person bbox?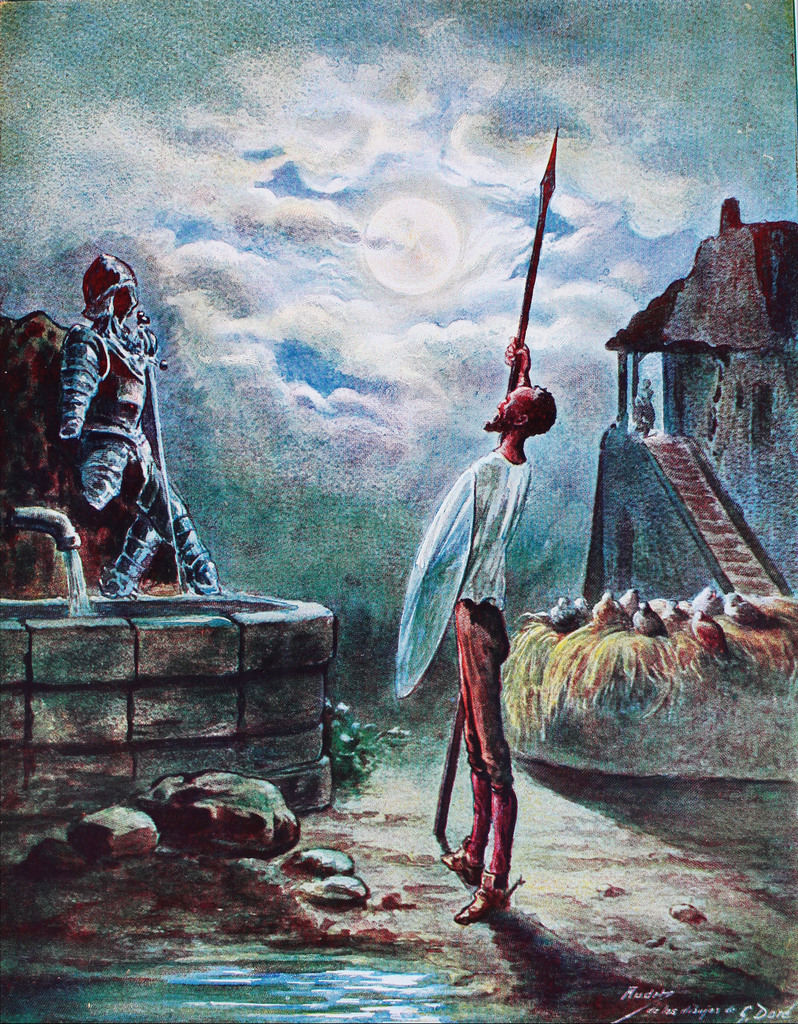
(402,318,561,938)
